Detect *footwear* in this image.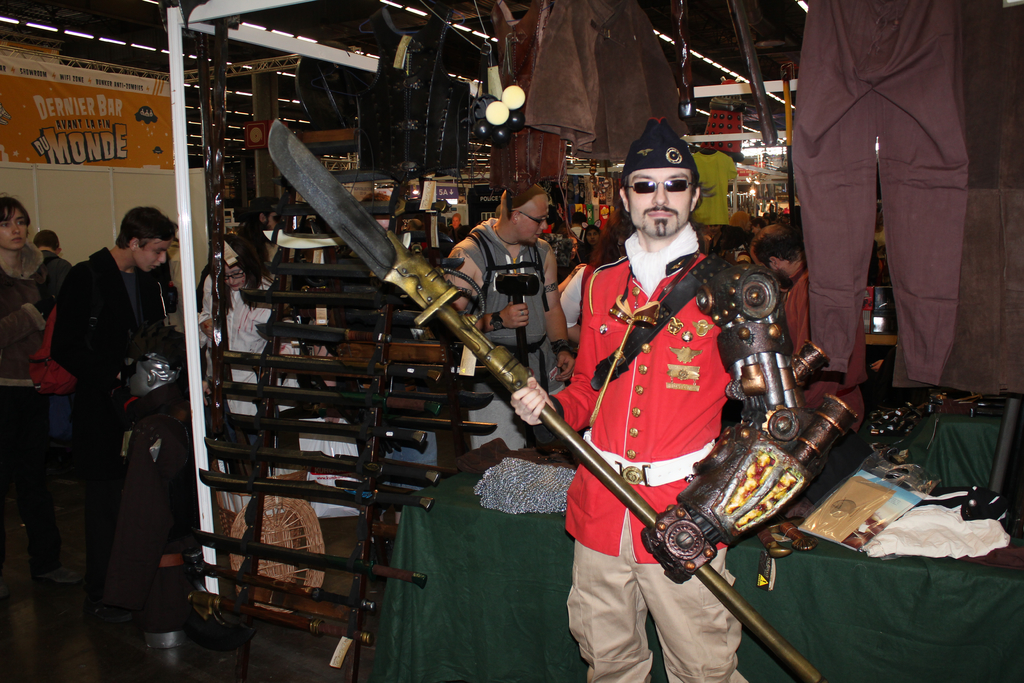
Detection: <bbox>34, 564, 85, 586</bbox>.
